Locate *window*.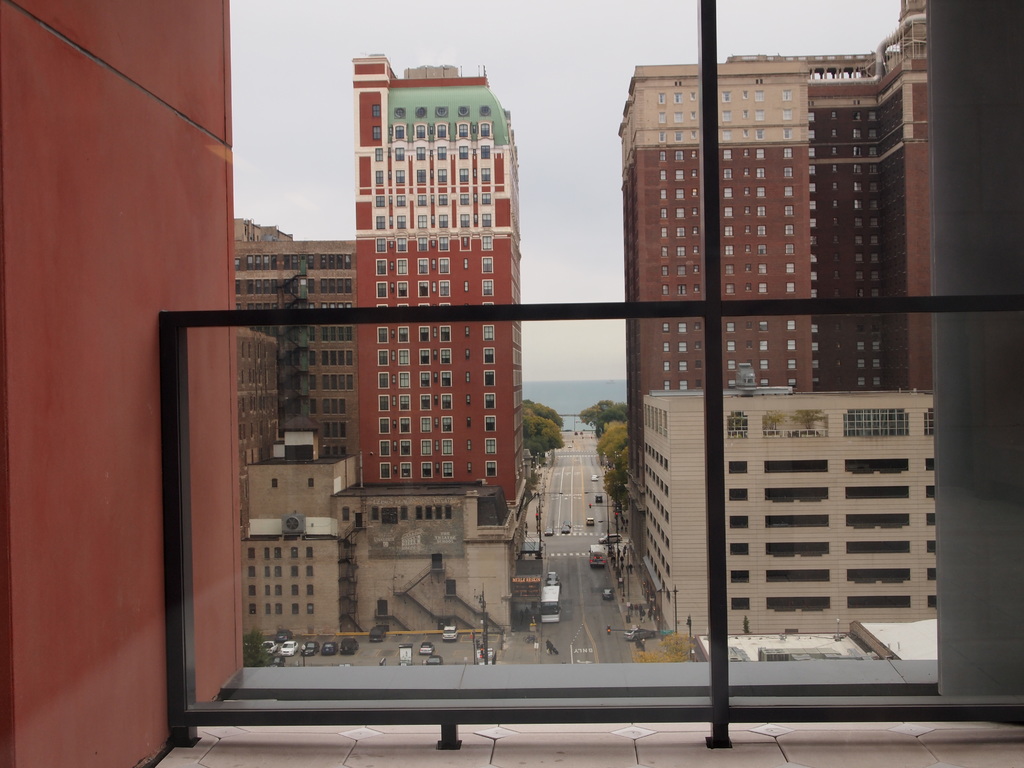
Bounding box: [374, 193, 385, 207].
